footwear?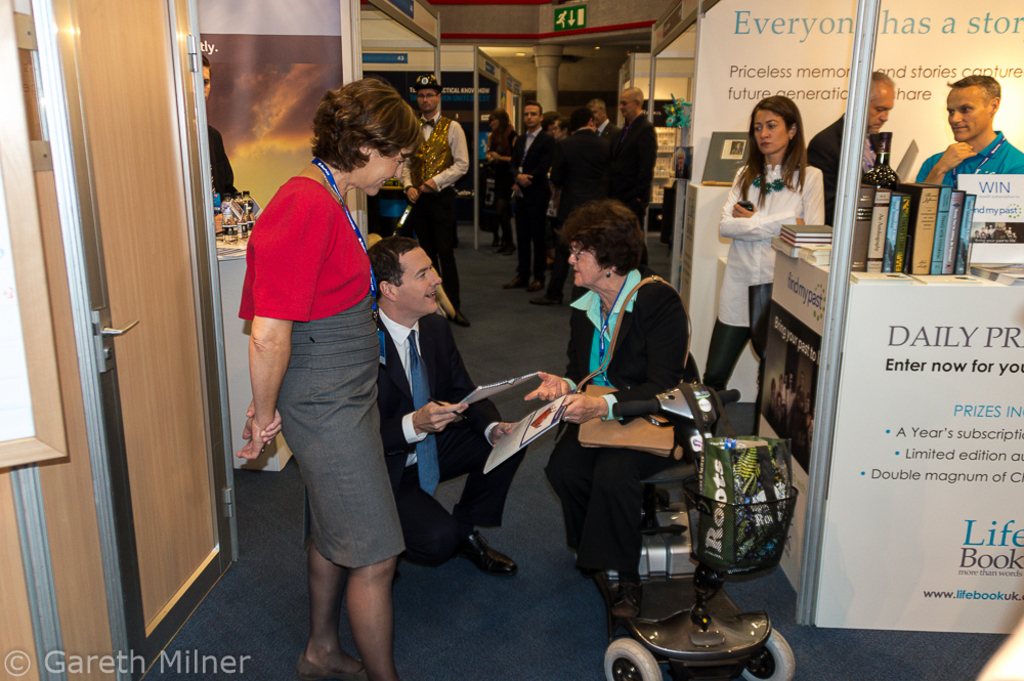
bbox=(492, 246, 501, 253)
